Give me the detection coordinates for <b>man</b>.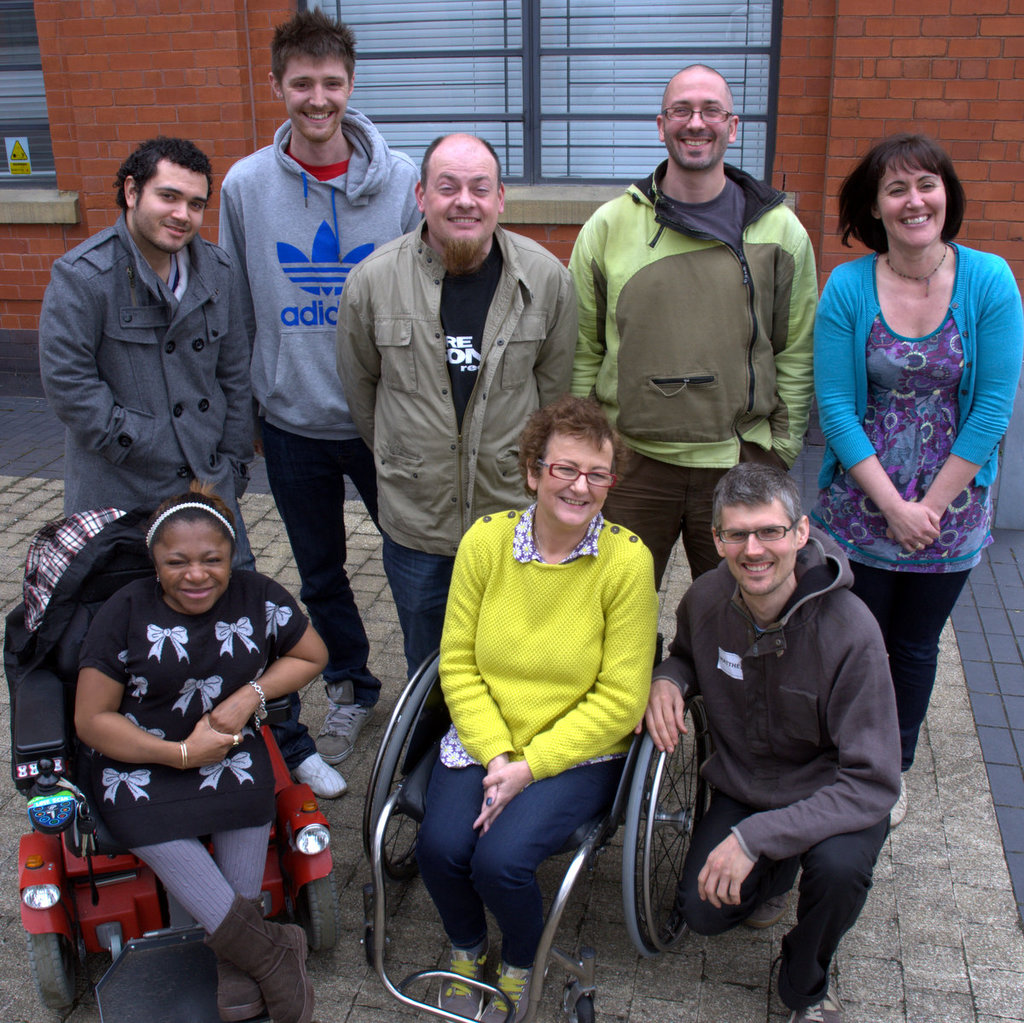
box(340, 127, 573, 698).
